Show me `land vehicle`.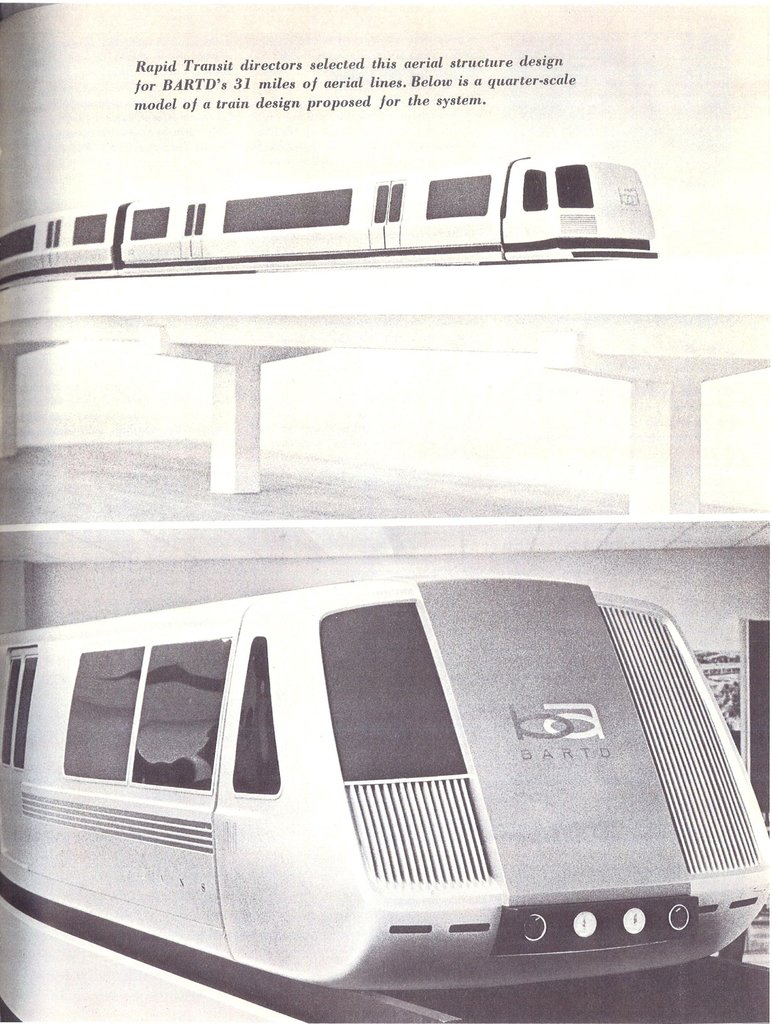
`land vehicle` is here: 0 480 771 954.
